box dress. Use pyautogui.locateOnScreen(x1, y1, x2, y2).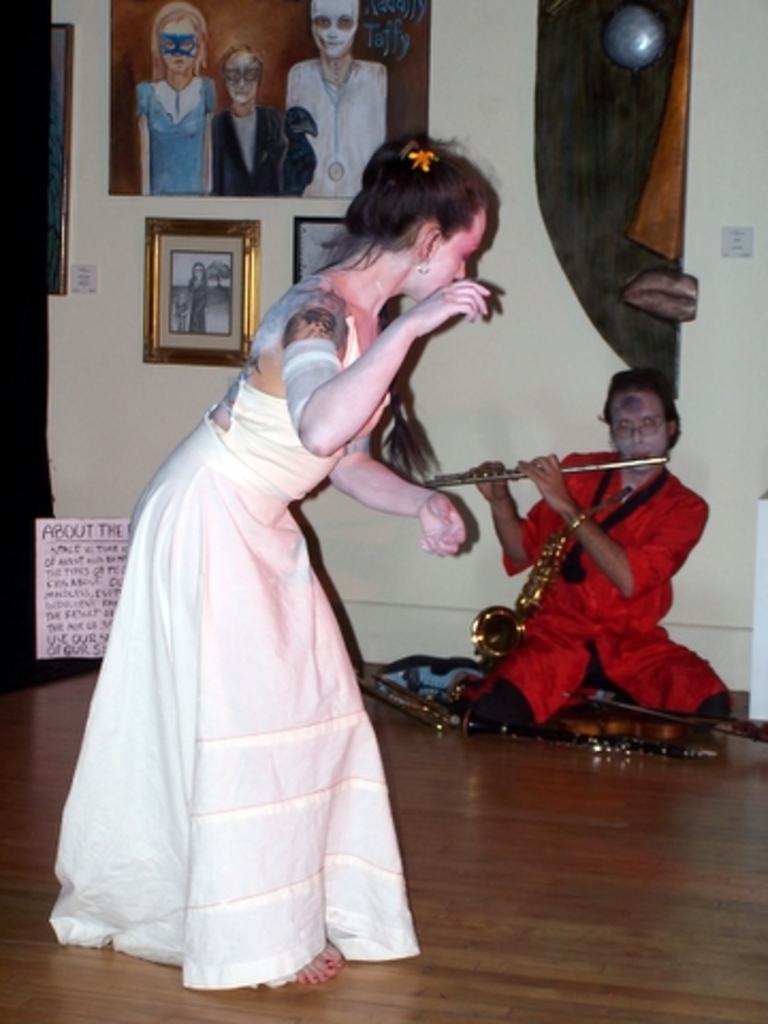
pyautogui.locateOnScreen(139, 79, 224, 192).
